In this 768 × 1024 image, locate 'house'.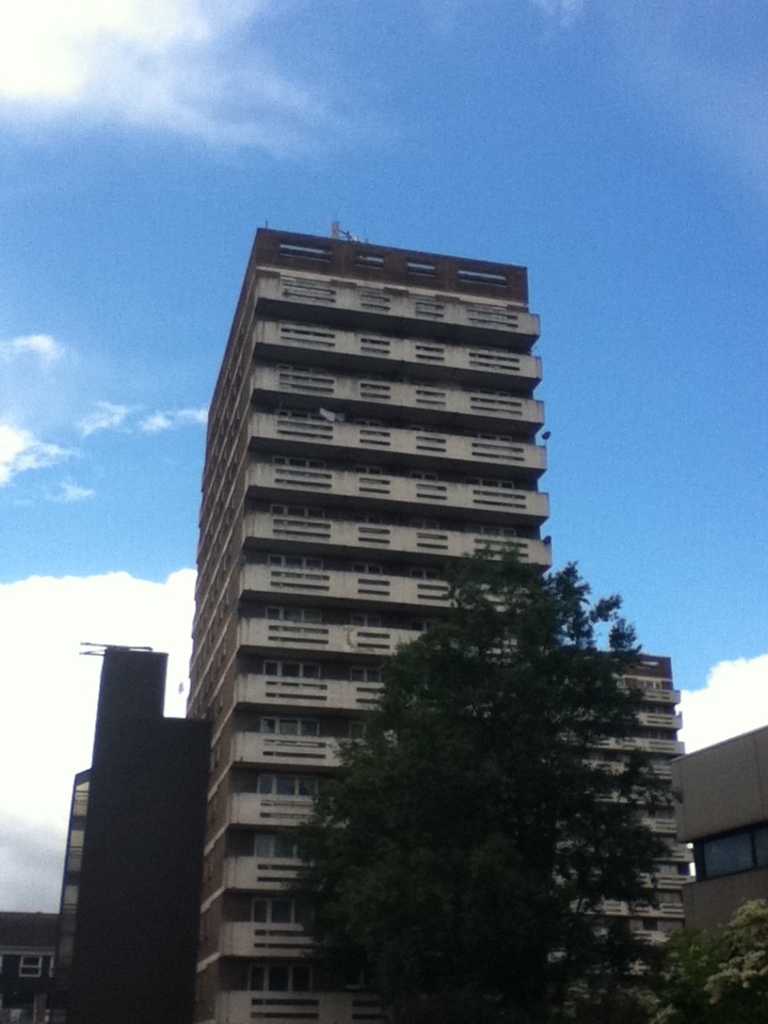
Bounding box: [186,222,556,1023].
